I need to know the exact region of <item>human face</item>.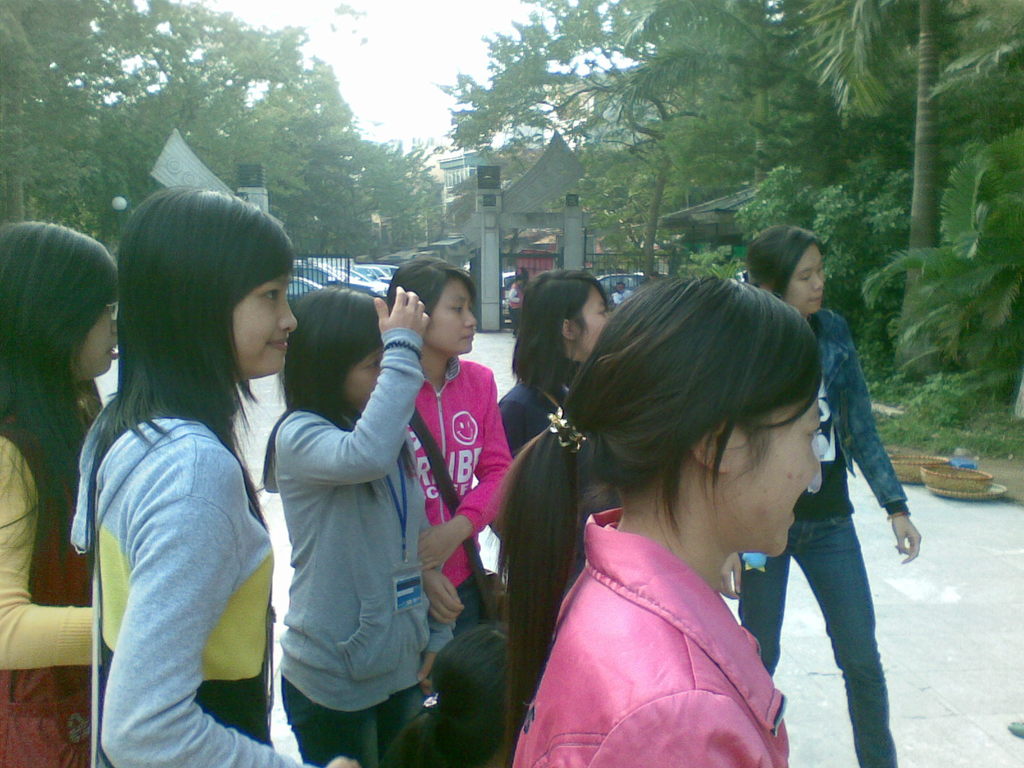
Region: (781,246,826,319).
